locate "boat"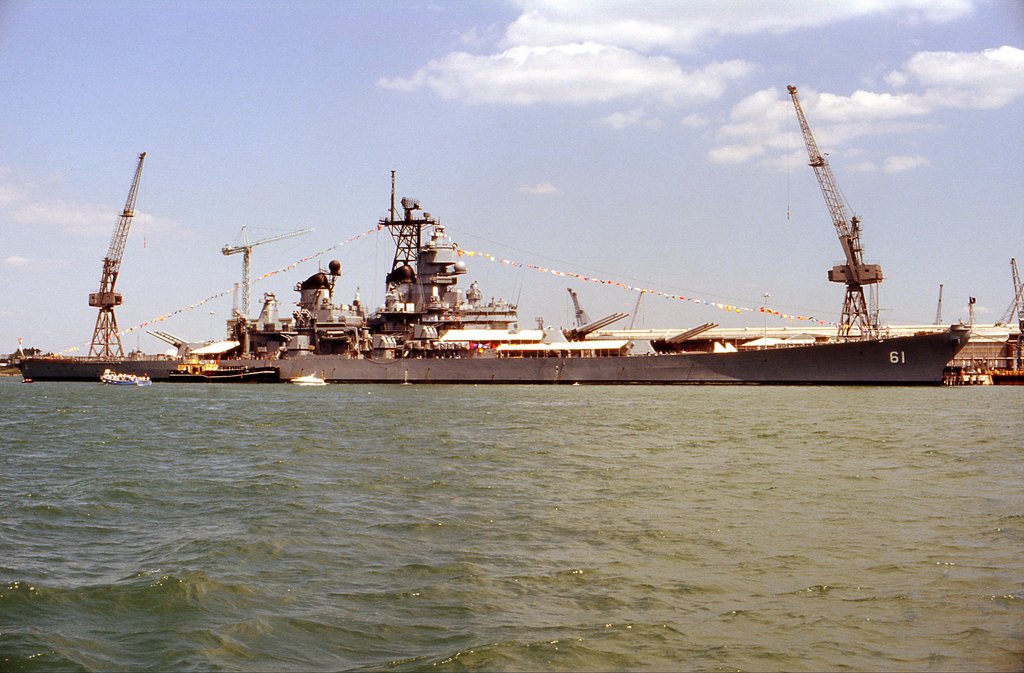
BBox(169, 349, 283, 383)
